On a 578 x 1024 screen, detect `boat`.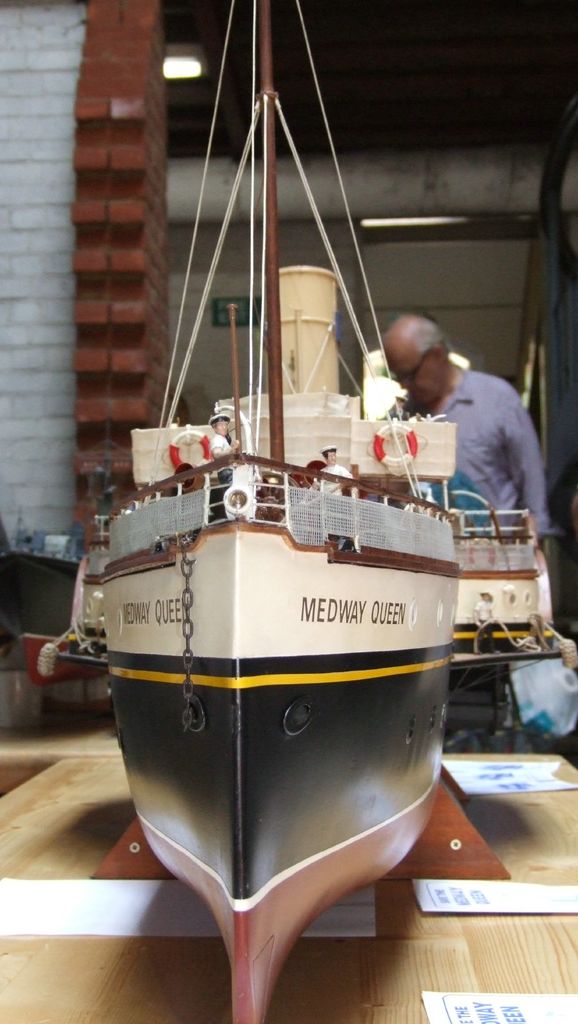
(x1=57, y1=26, x2=484, y2=1023).
